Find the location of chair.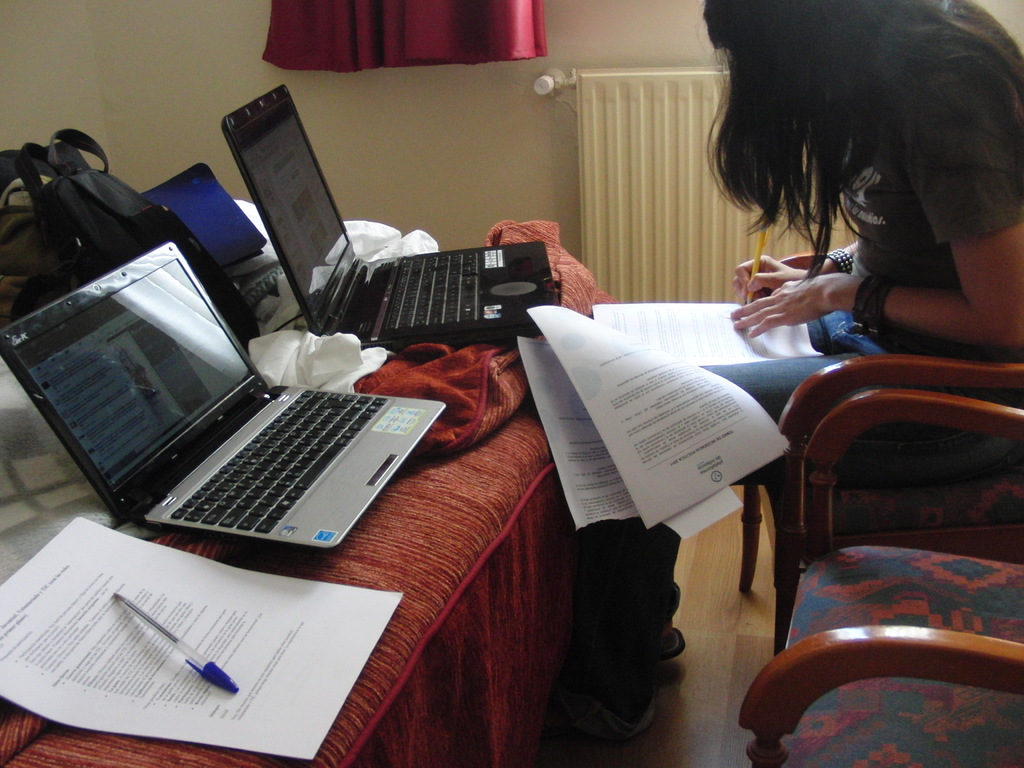
Location: (732,248,1023,659).
